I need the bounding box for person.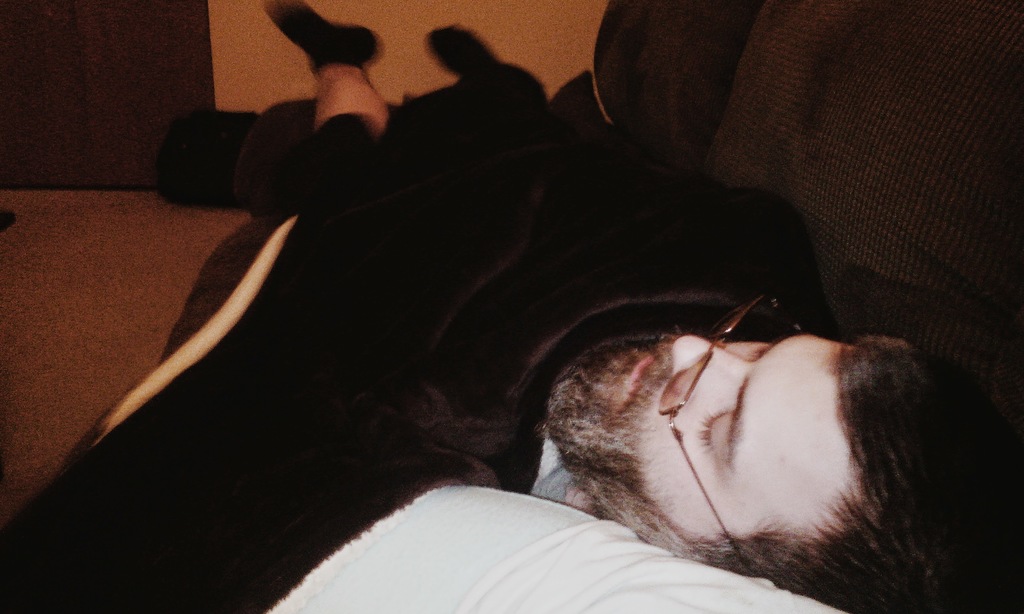
Here it is: 0,0,1023,613.
